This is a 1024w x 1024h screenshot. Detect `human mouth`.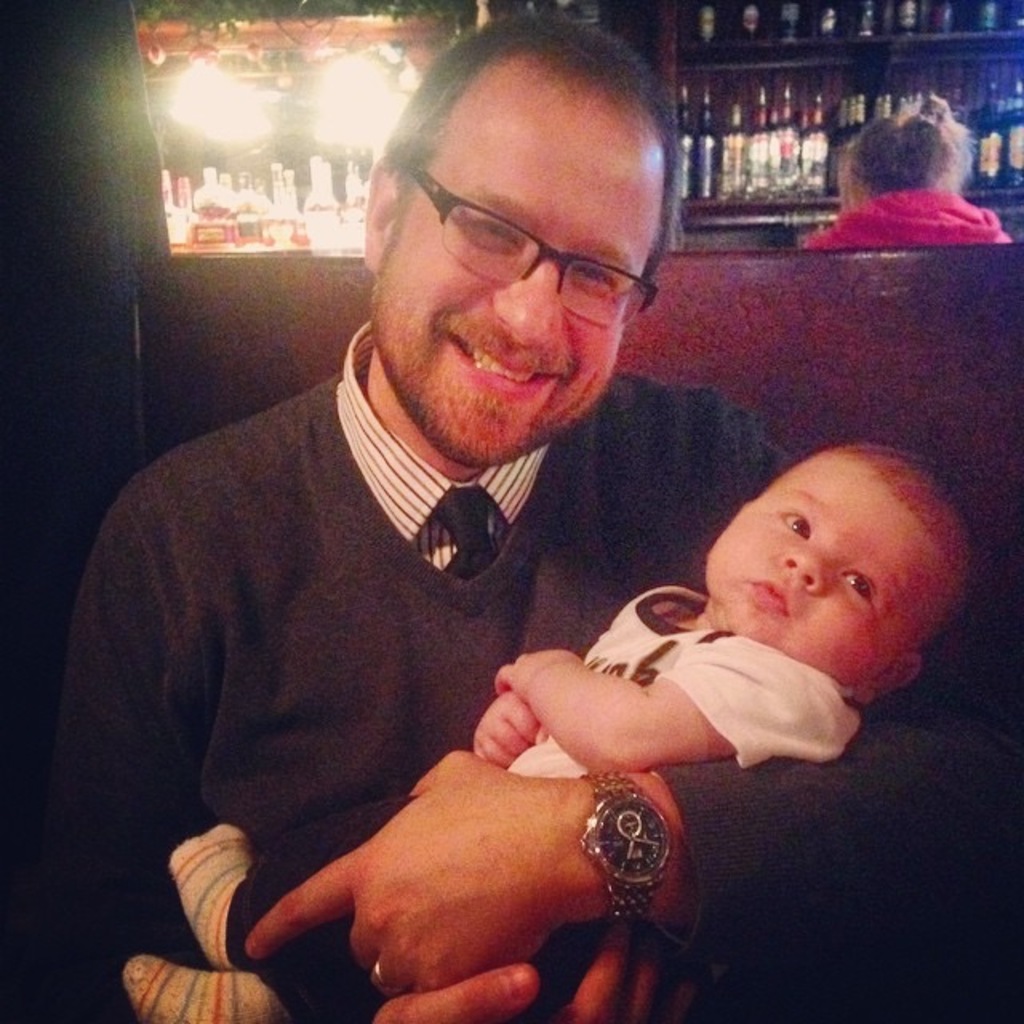
{"left": 451, "top": 330, "right": 562, "bottom": 394}.
